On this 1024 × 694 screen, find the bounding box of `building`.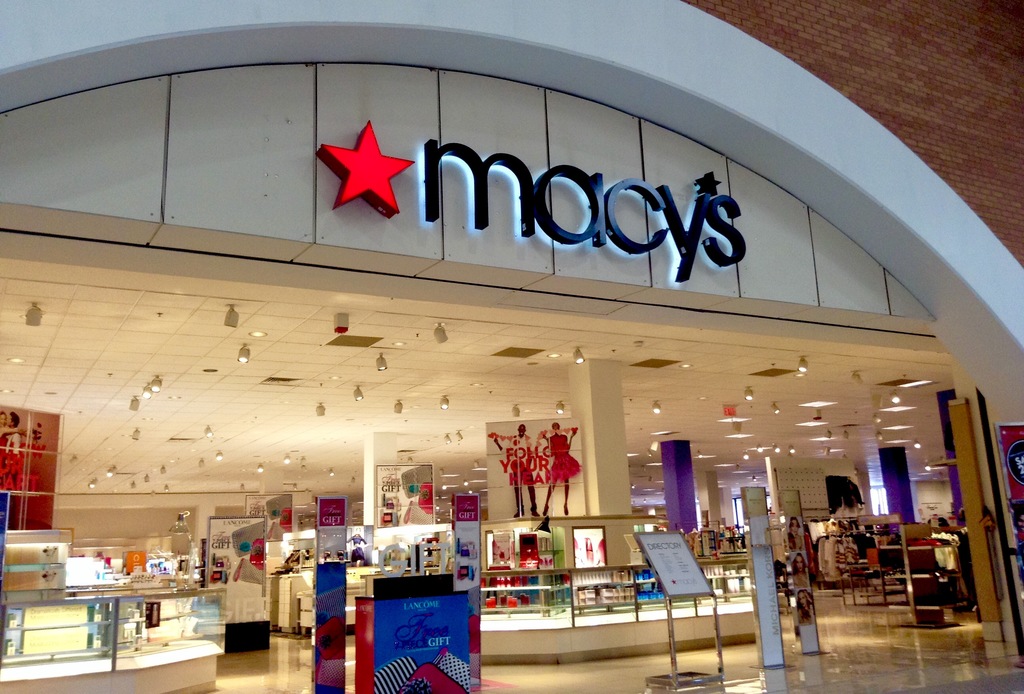
Bounding box: locate(0, 0, 1023, 693).
